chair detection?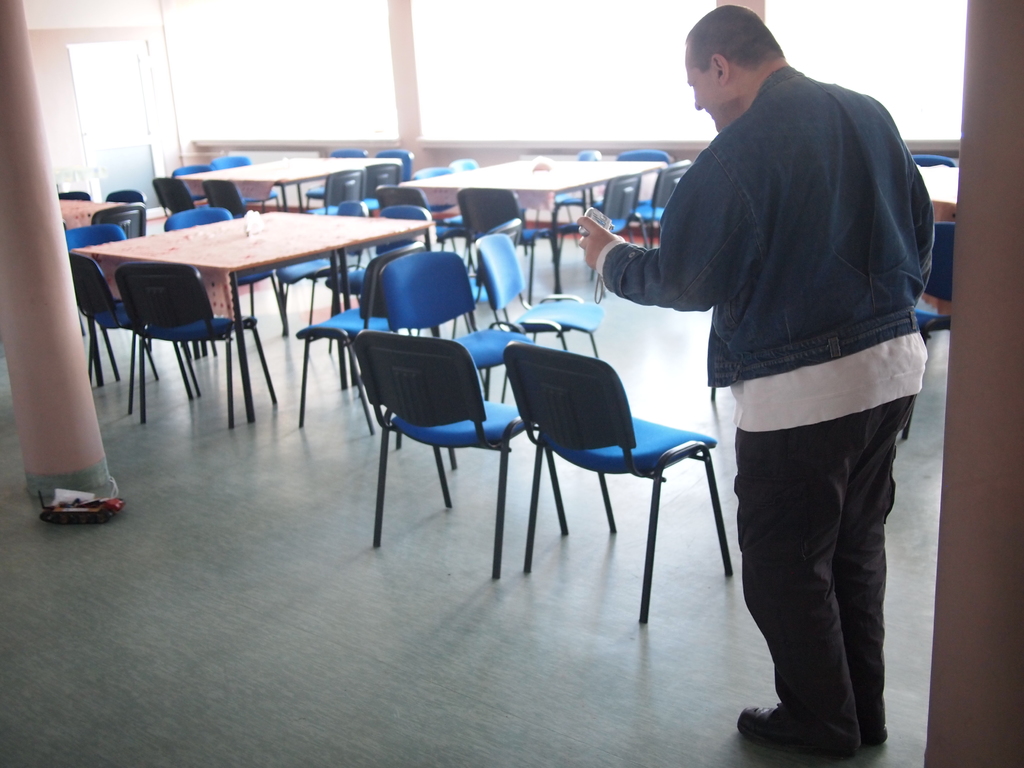
146 175 199 209
